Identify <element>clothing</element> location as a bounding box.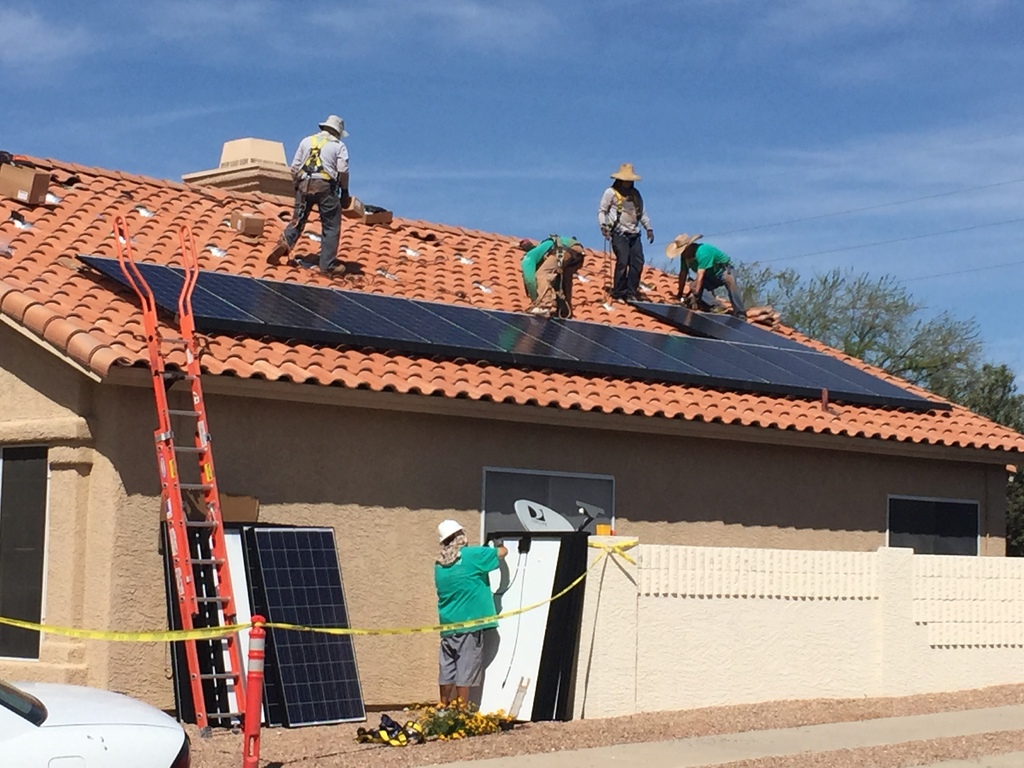
595,182,652,300.
